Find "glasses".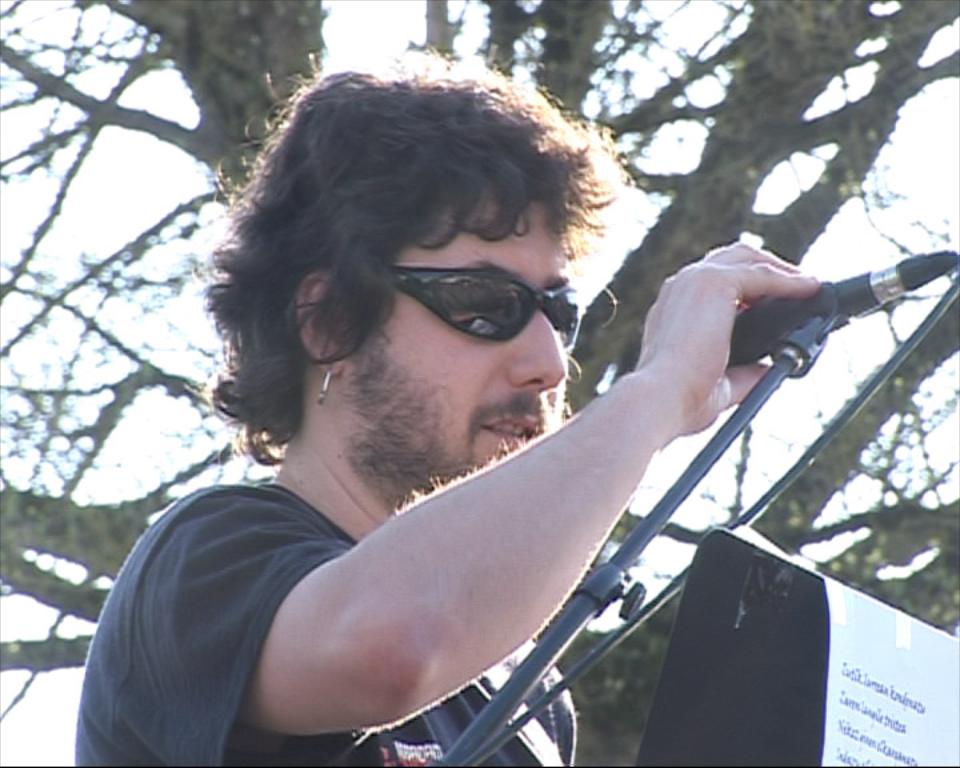
bbox(368, 272, 553, 347).
